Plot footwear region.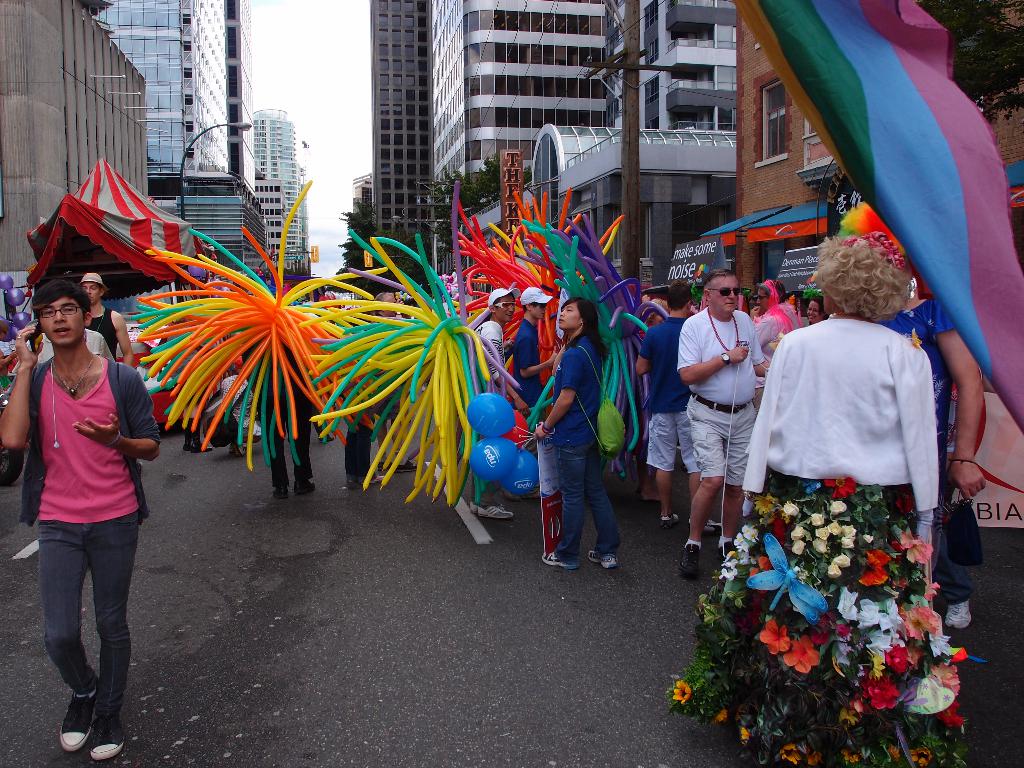
Plotted at <region>293, 479, 316, 493</region>.
